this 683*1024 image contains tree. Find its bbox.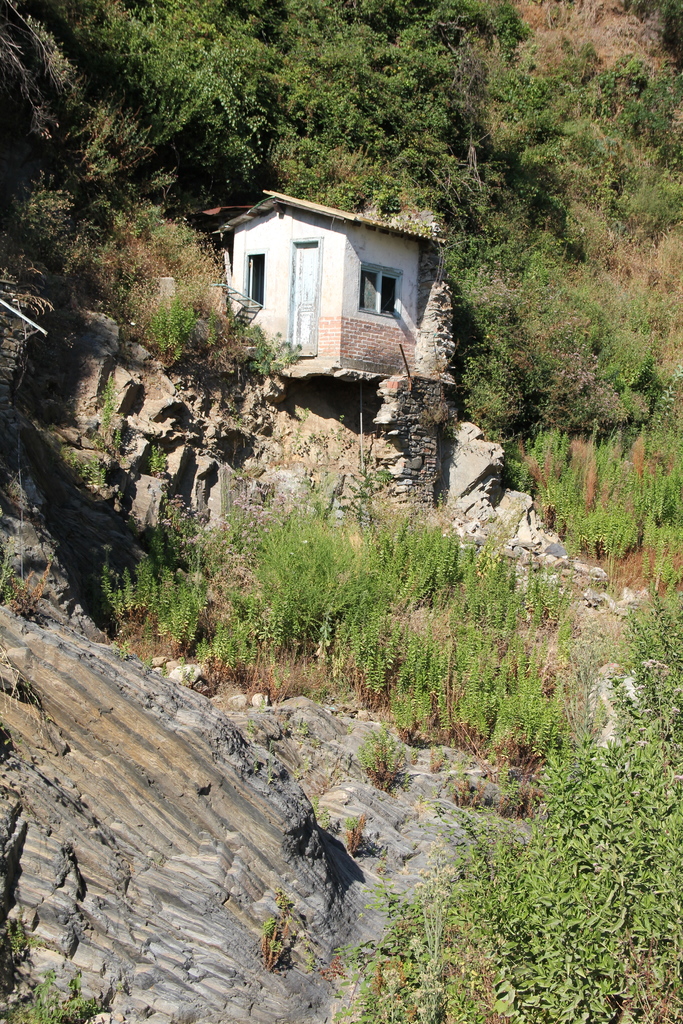
BBox(327, 591, 682, 1023).
